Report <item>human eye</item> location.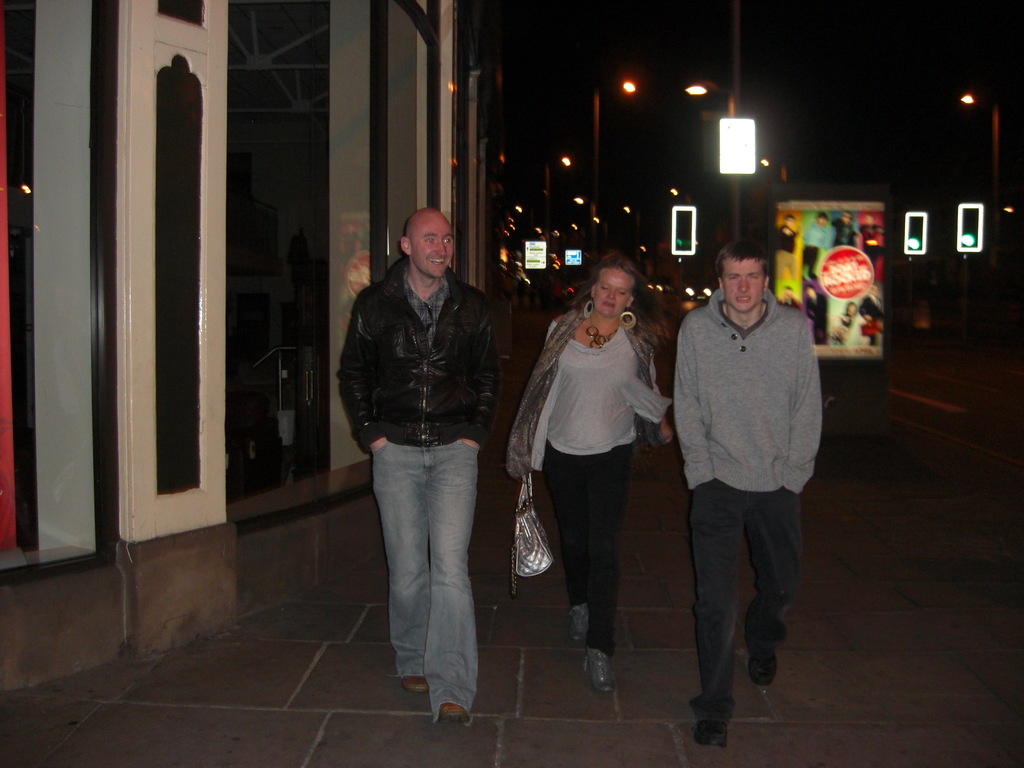
Report: locate(424, 232, 440, 244).
